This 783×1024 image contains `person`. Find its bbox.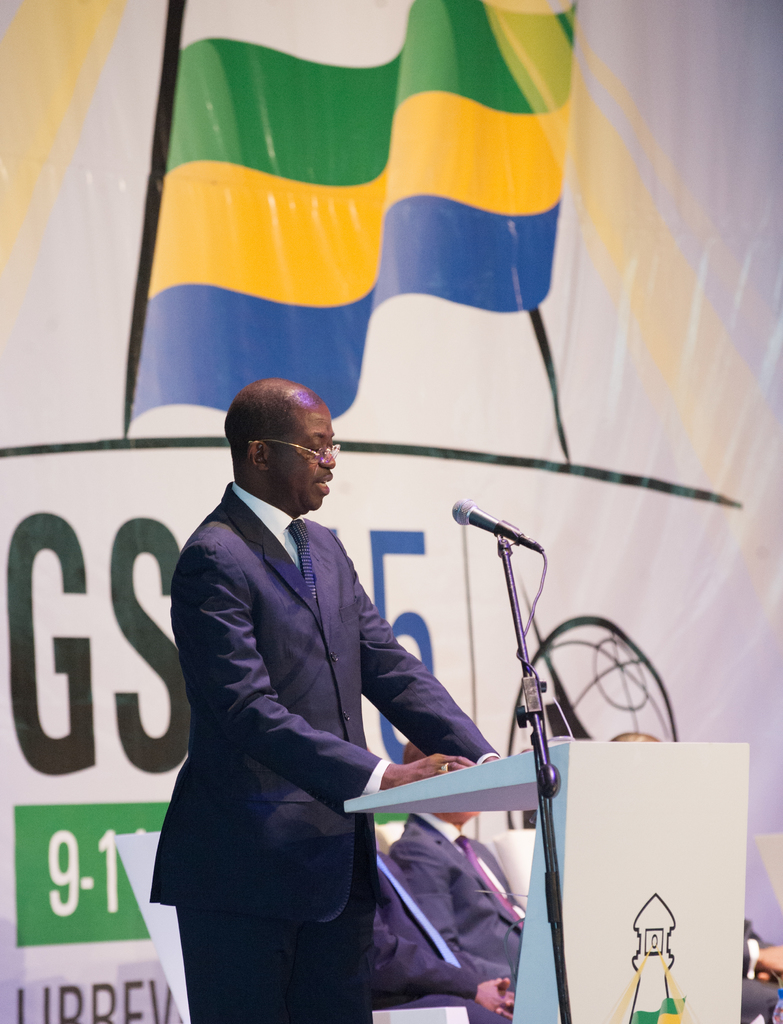
(x1=606, y1=727, x2=782, y2=1023).
